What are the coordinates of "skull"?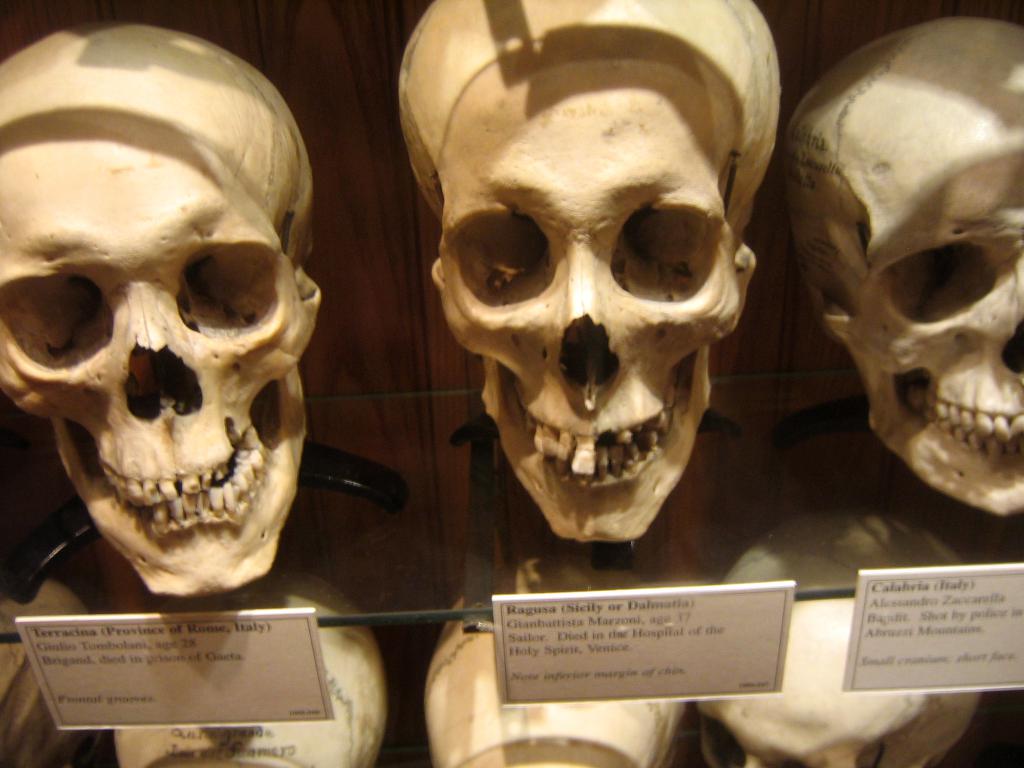
<region>780, 18, 1023, 518</region>.
